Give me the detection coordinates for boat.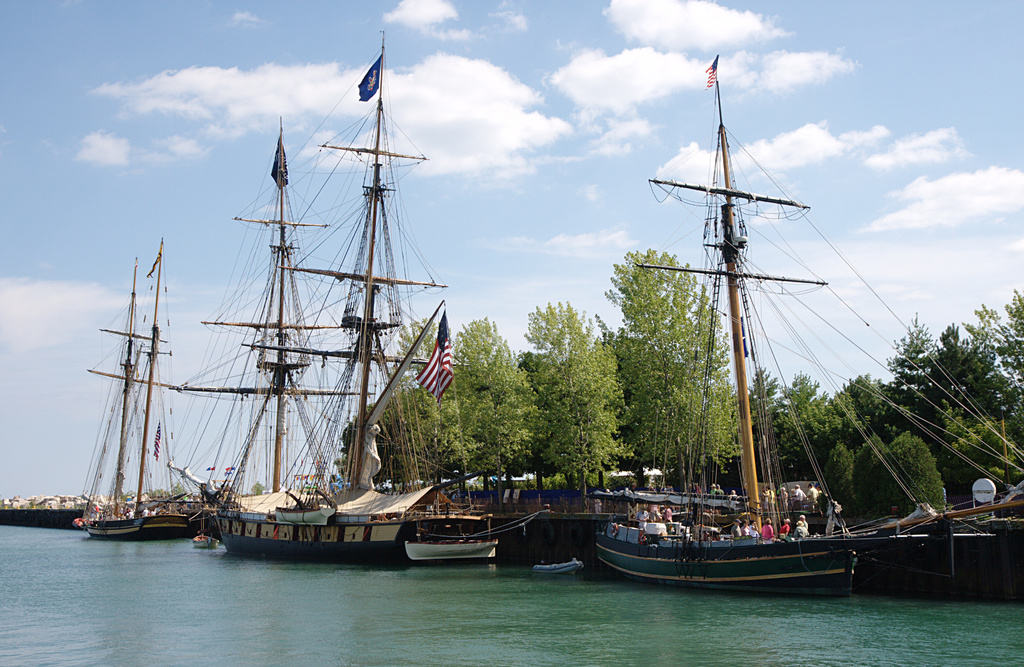
<region>76, 256, 199, 547</region>.
